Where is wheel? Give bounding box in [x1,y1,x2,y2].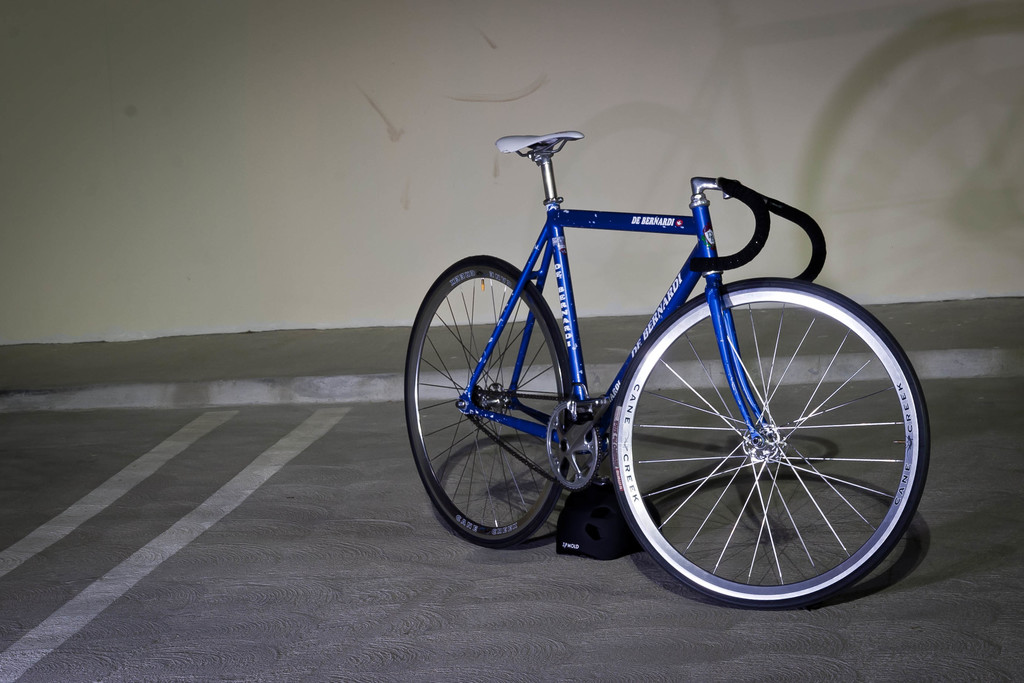
[405,252,575,546].
